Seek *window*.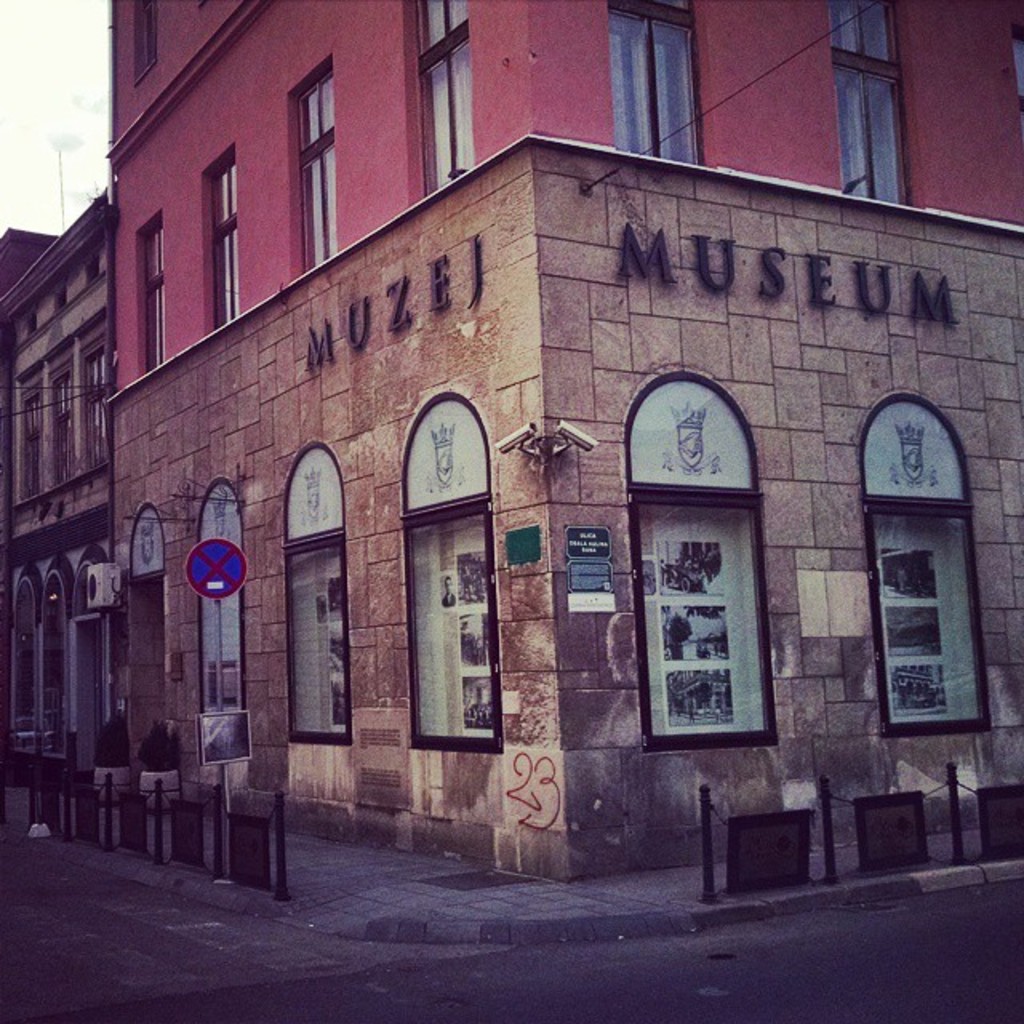
(x1=283, y1=56, x2=344, y2=282).
